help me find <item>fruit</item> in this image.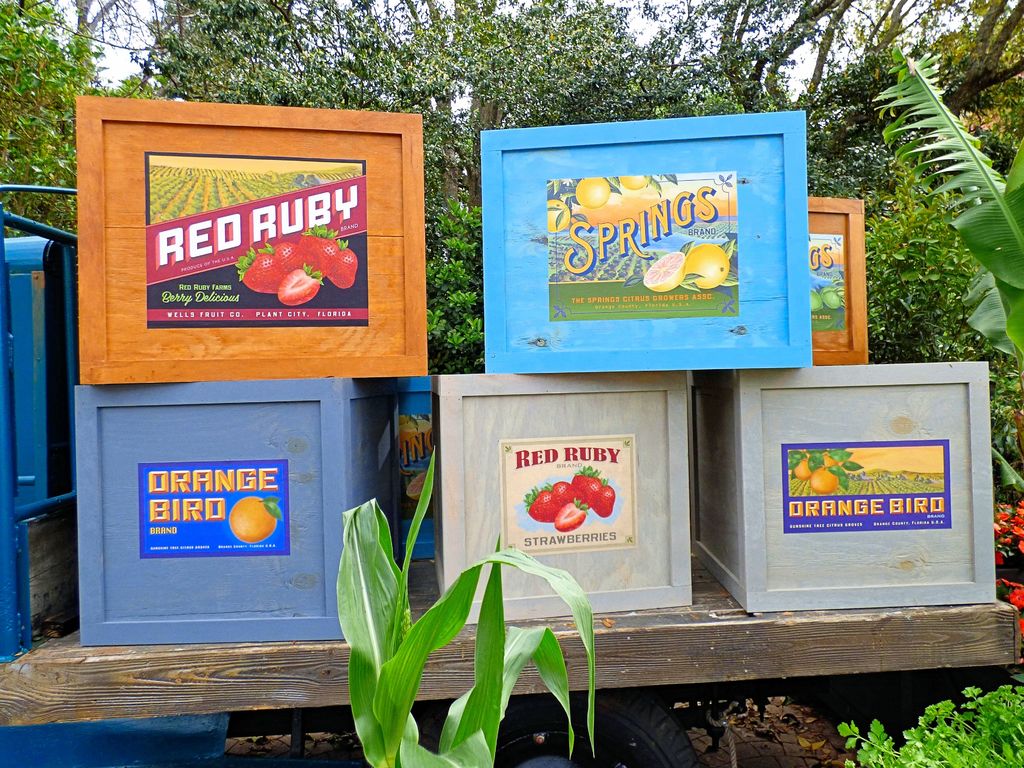
Found it: detection(228, 498, 278, 545).
